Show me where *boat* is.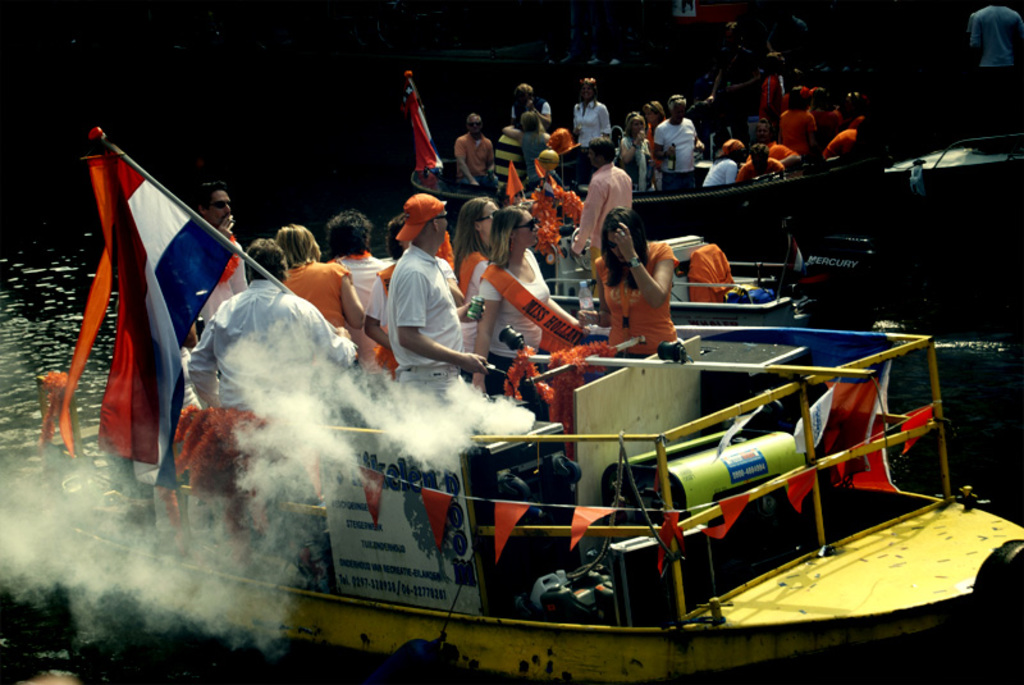
*boat* is at l=401, t=77, r=849, b=247.
